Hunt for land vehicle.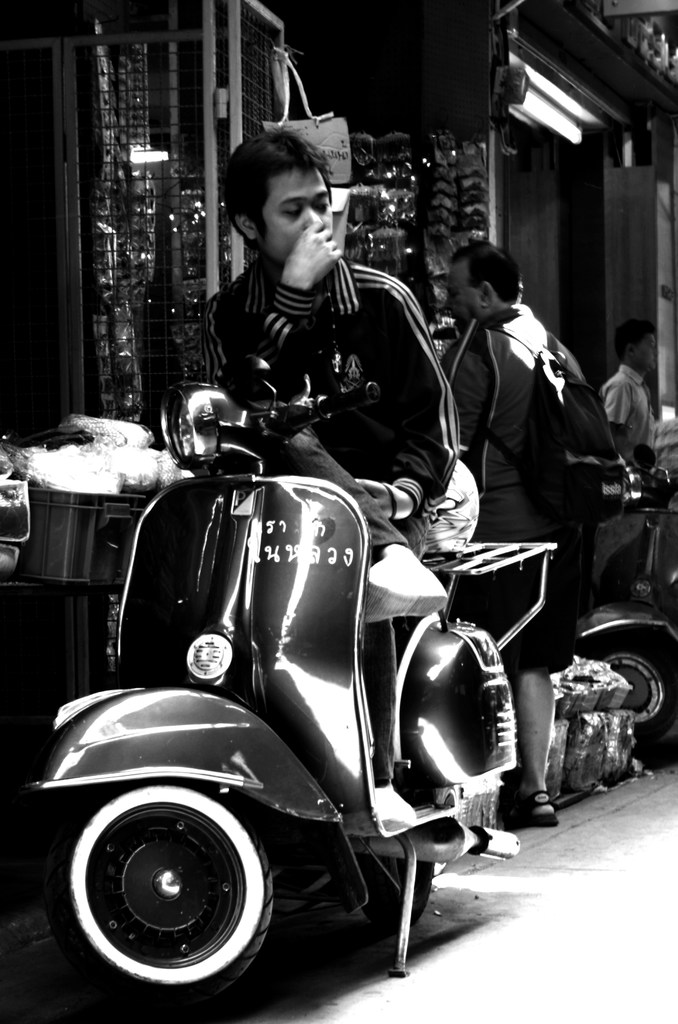
Hunted down at left=53, top=344, right=571, bottom=1023.
